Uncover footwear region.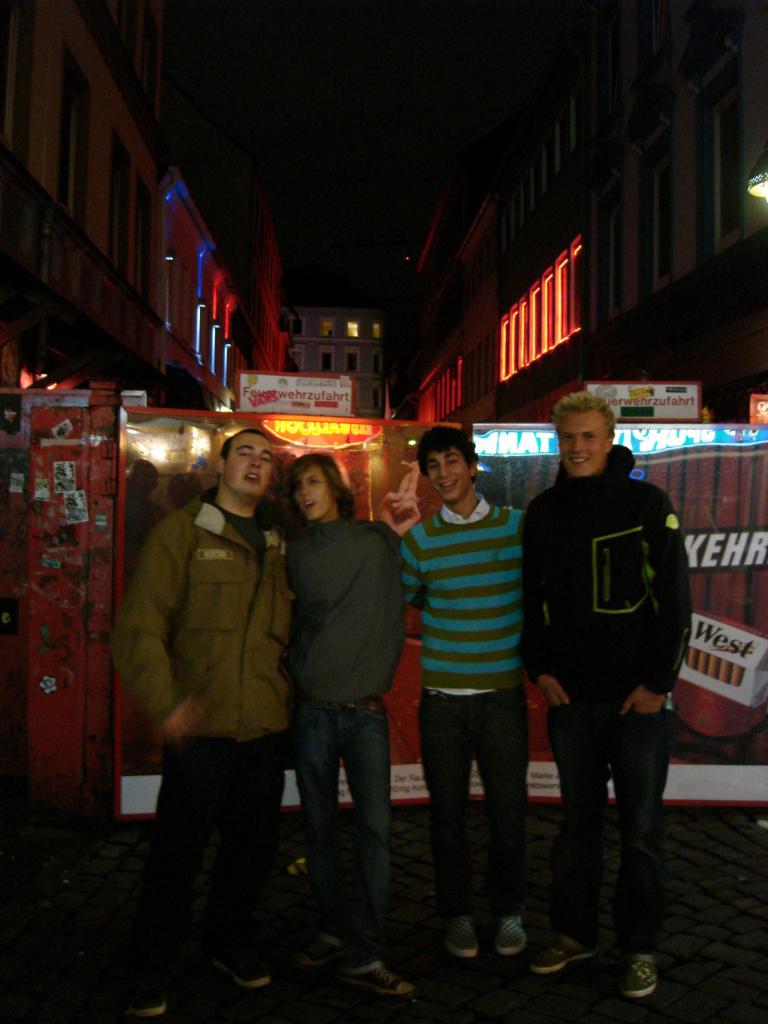
Uncovered: 339 964 422 1002.
